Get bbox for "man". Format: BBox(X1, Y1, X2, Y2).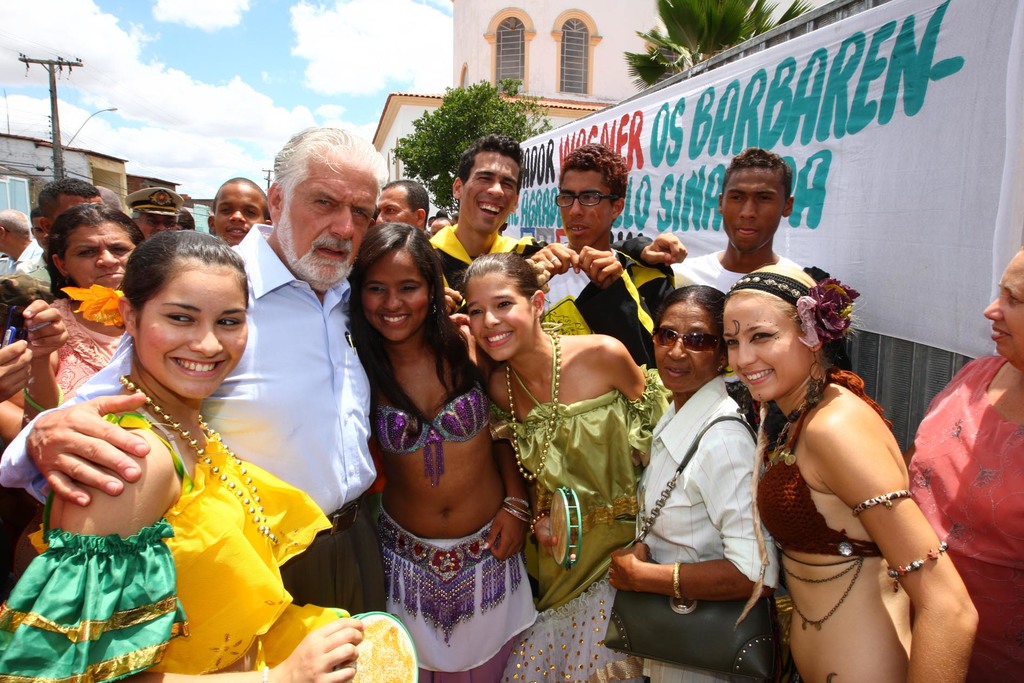
BBox(127, 179, 180, 242).
